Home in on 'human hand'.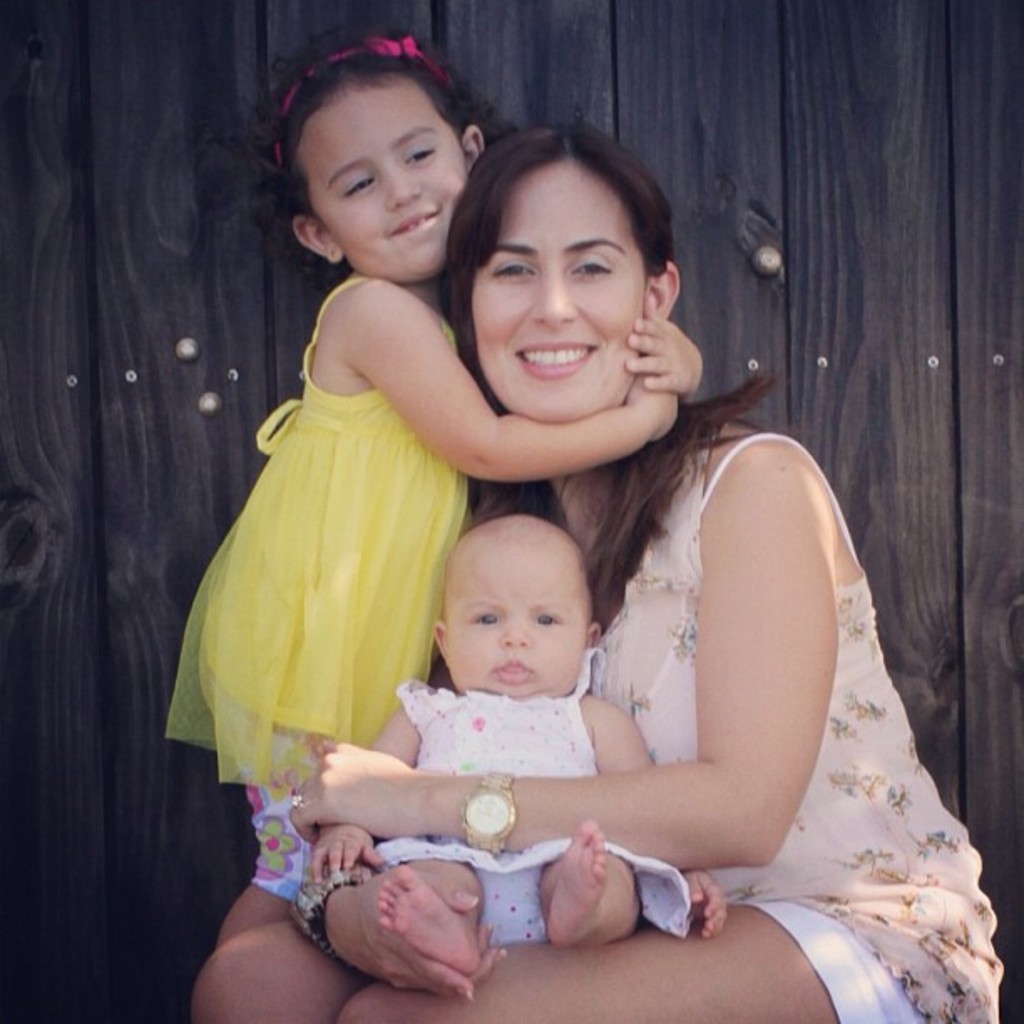
Homed in at 305,823,390,877.
